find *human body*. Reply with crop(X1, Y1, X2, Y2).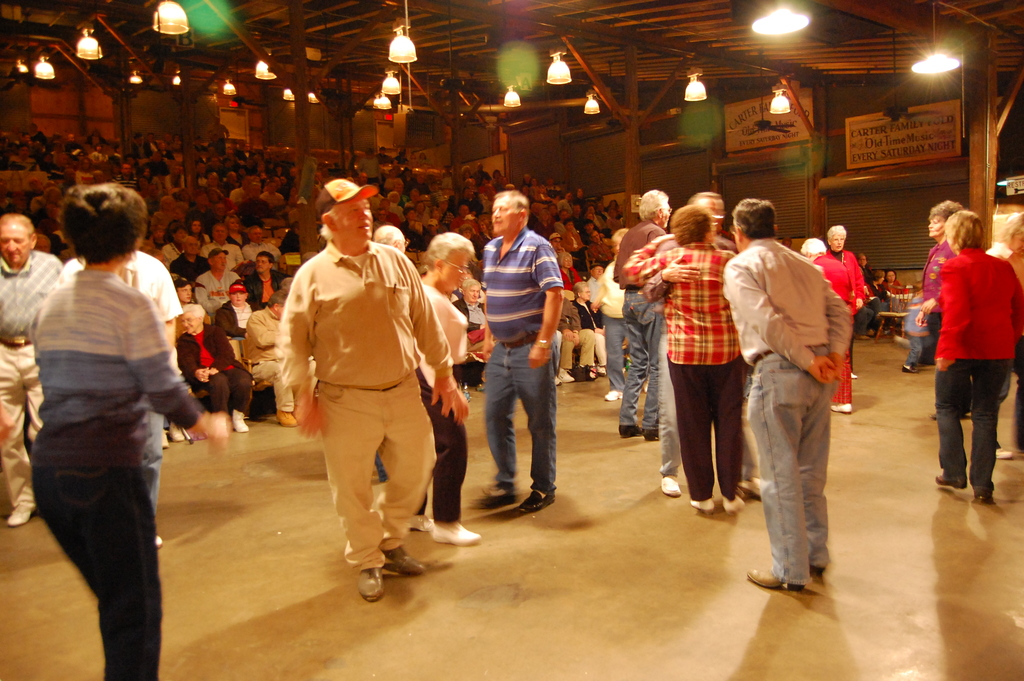
crop(154, 142, 166, 165).
